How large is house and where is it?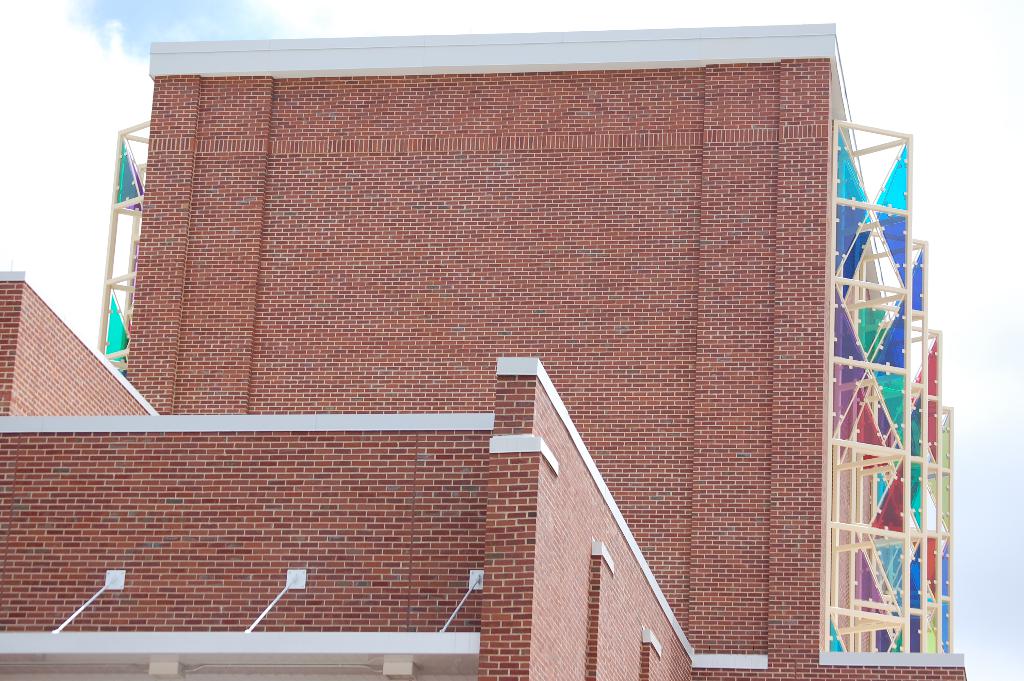
Bounding box: 0 20 968 680.
